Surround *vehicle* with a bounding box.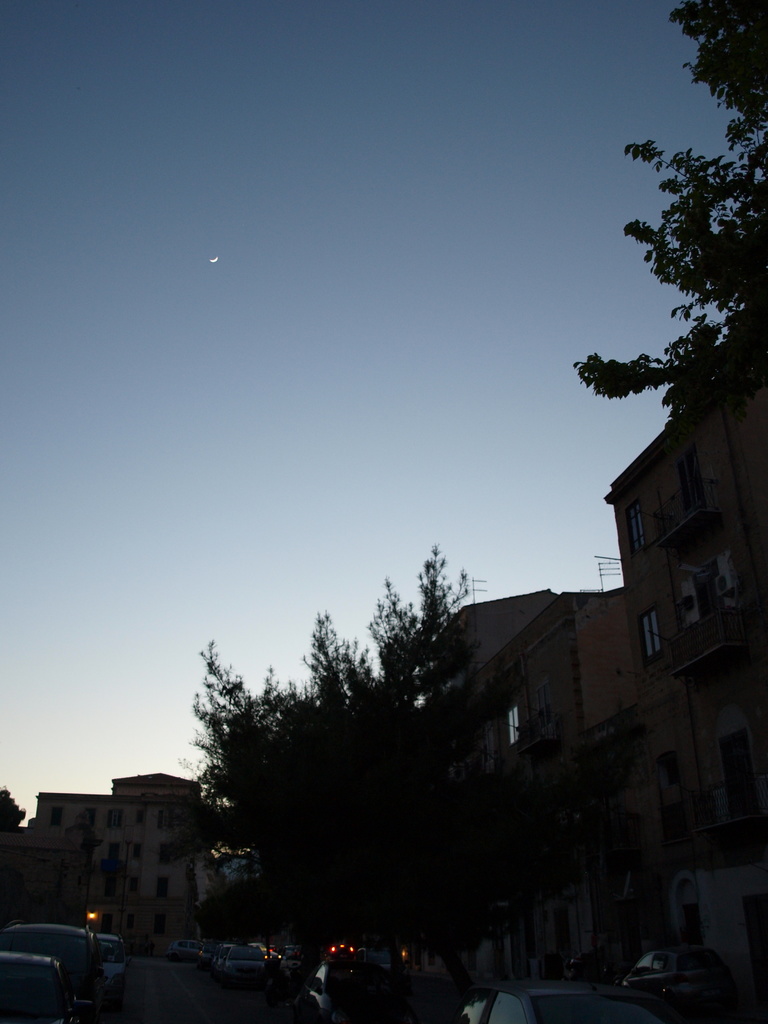
Rect(328, 935, 356, 956).
